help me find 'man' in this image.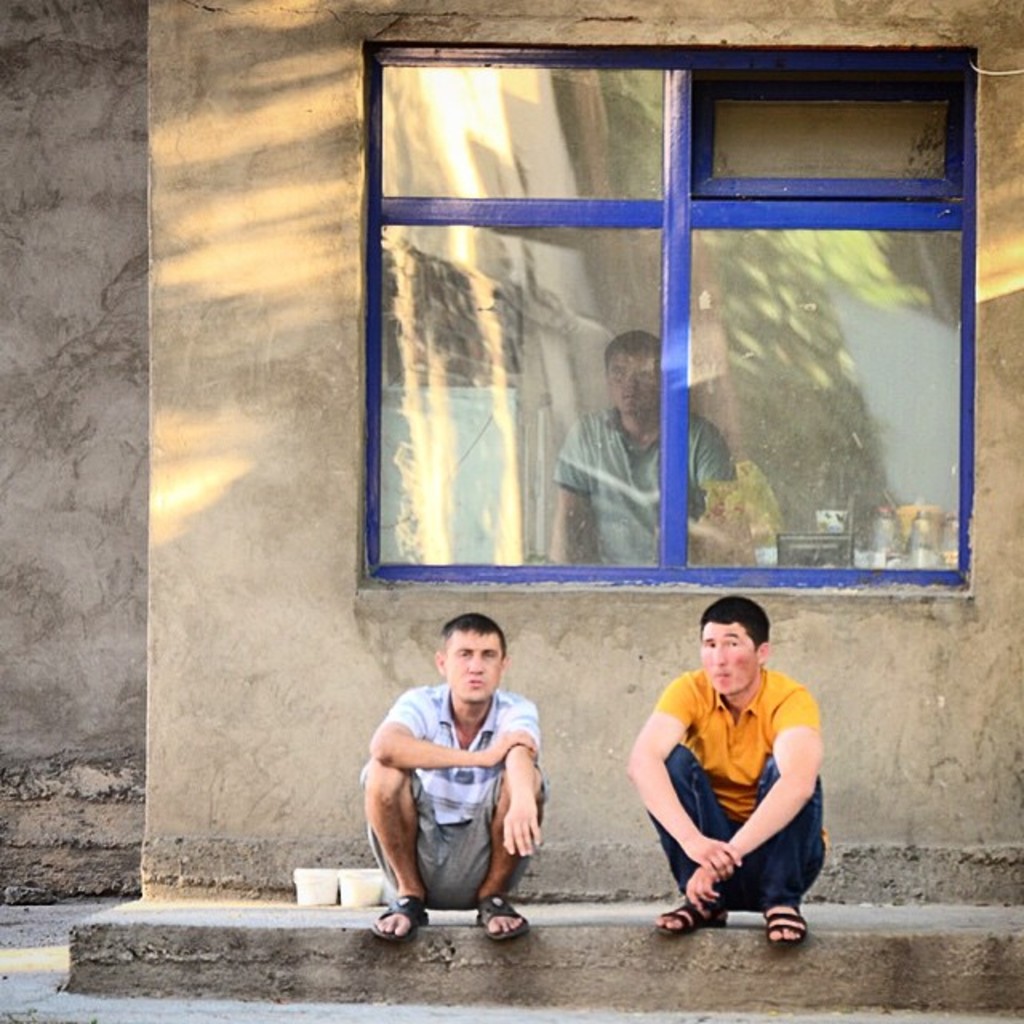
Found it: {"x1": 613, "y1": 602, "x2": 827, "y2": 952}.
